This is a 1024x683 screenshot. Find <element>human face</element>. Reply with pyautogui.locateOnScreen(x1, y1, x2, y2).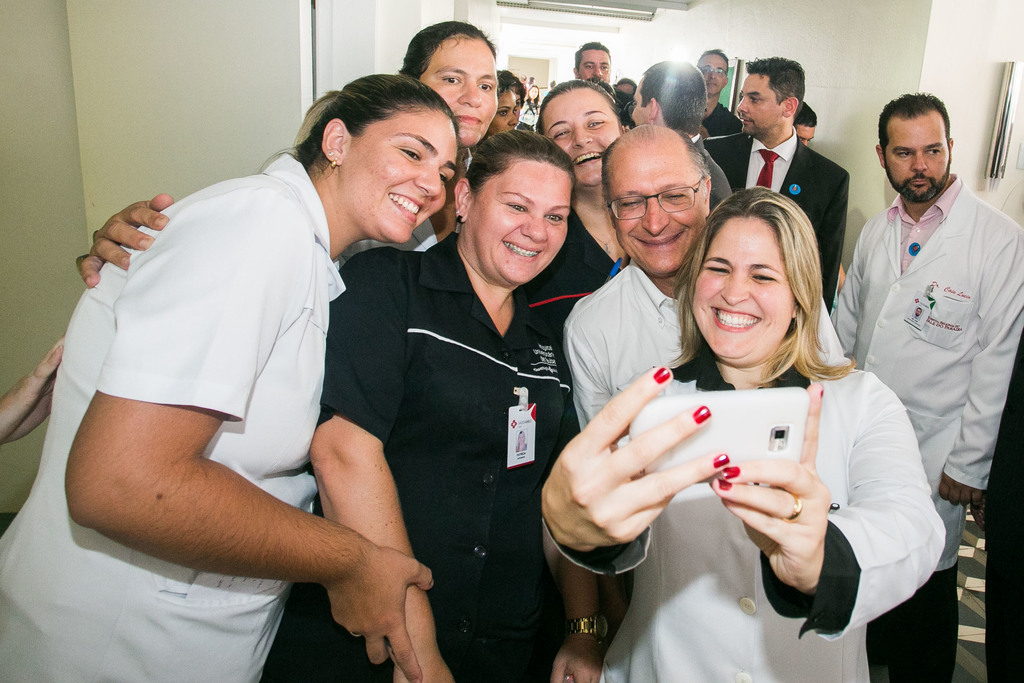
pyautogui.locateOnScreen(516, 90, 521, 120).
